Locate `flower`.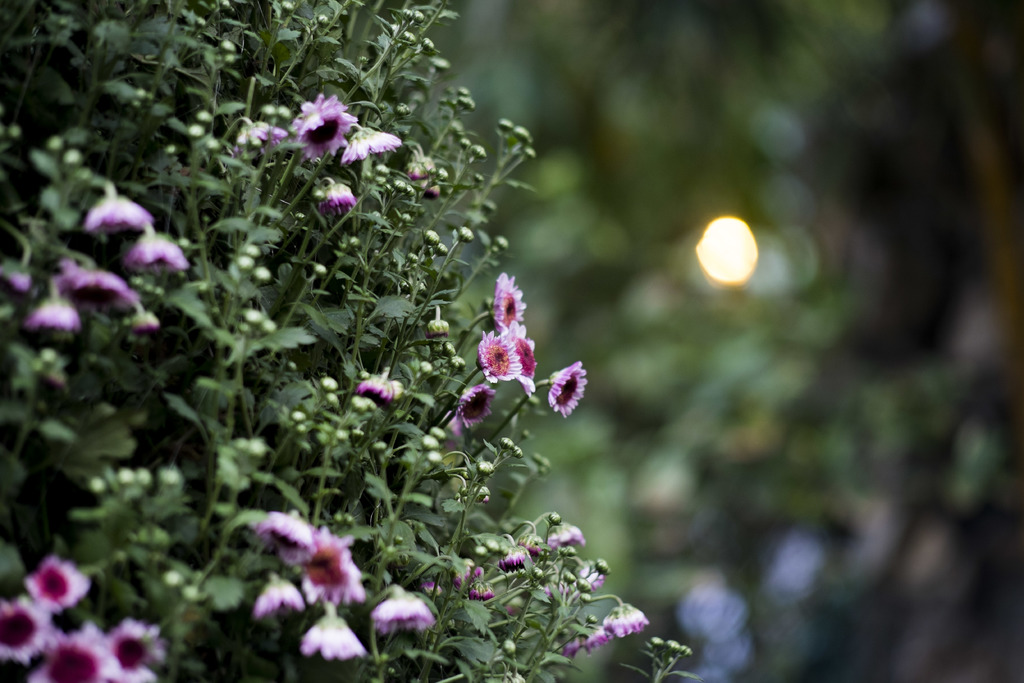
Bounding box: l=605, t=600, r=645, b=635.
